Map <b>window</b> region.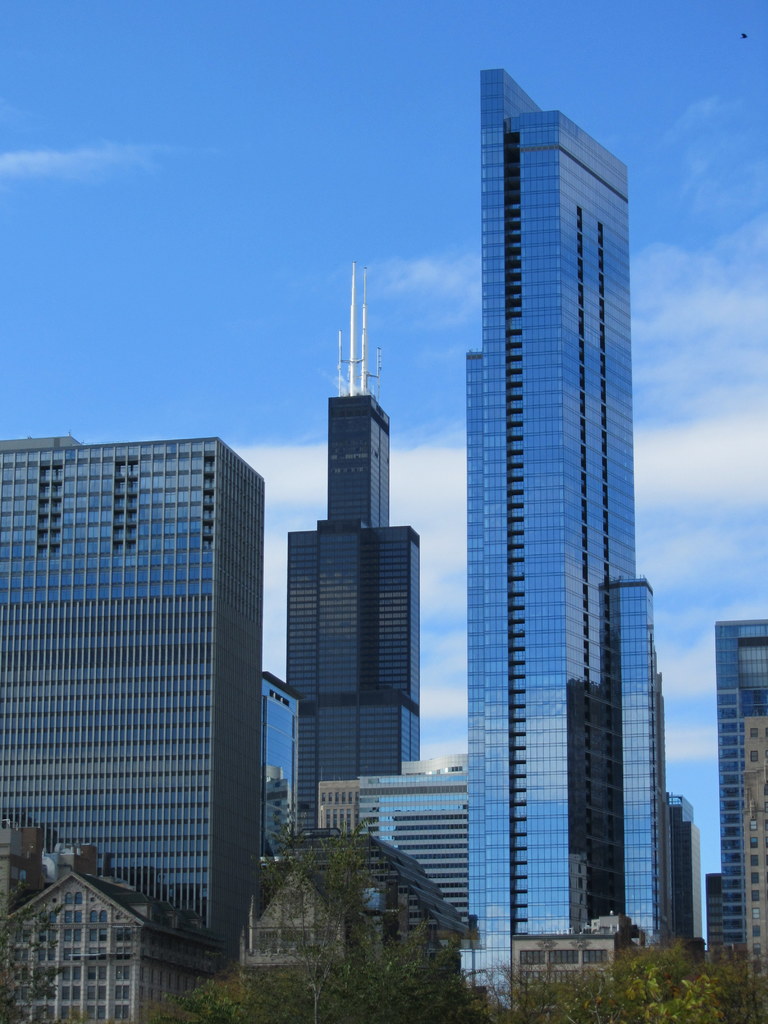
Mapped to <bbox>751, 888, 762, 902</bbox>.
